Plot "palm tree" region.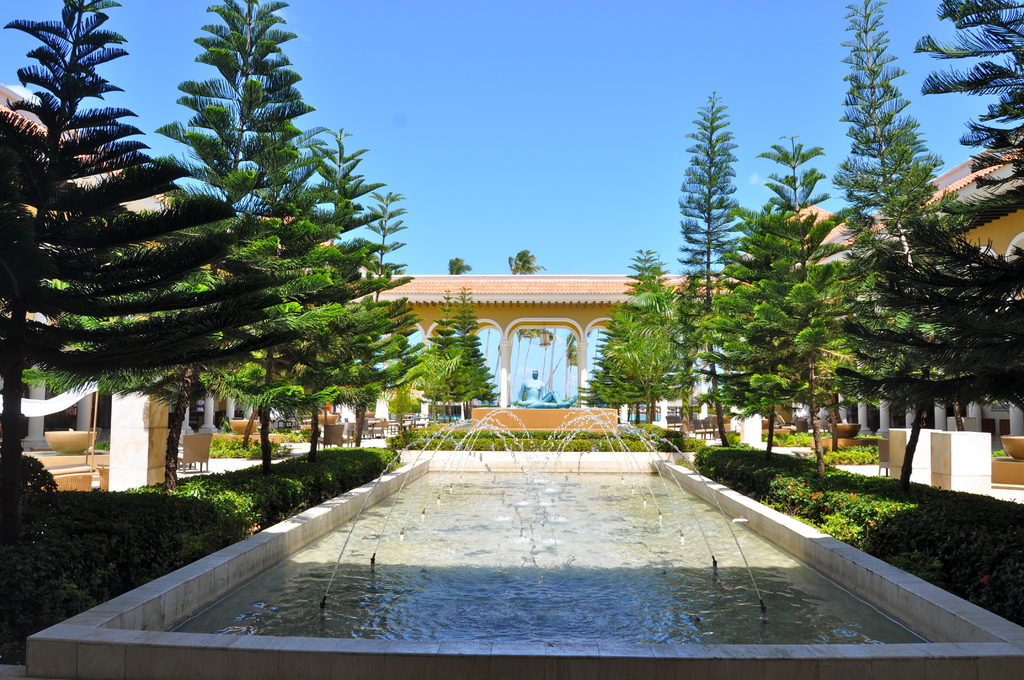
Plotted at {"x1": 705, "y1": 134, "x2": 844, "y2": 449}.
